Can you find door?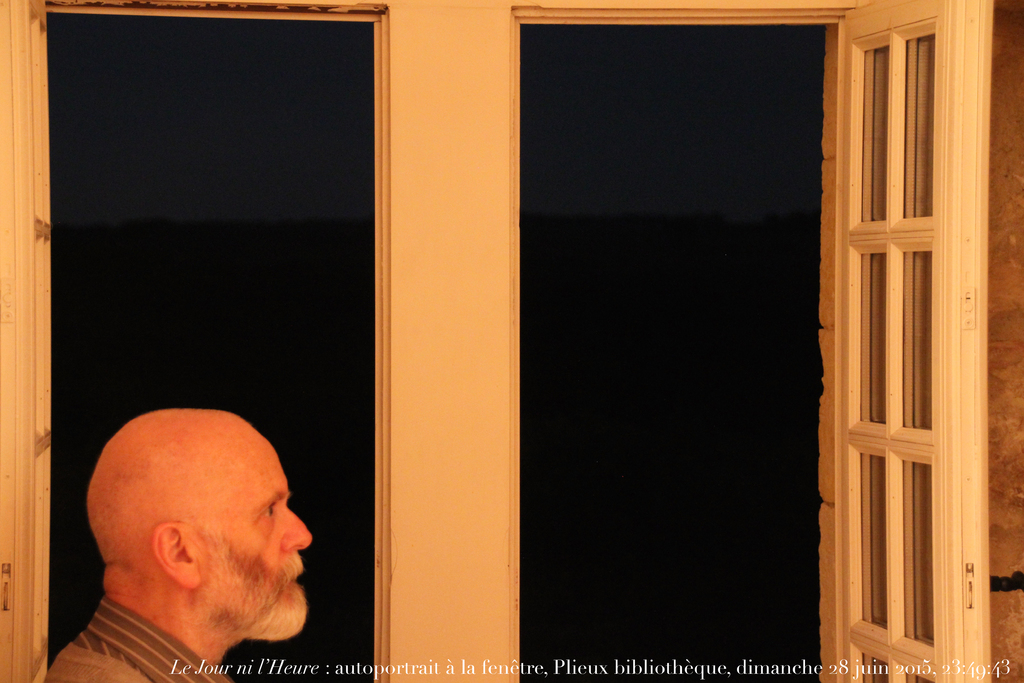
Yes, bounding box: 845:0:990:680.
